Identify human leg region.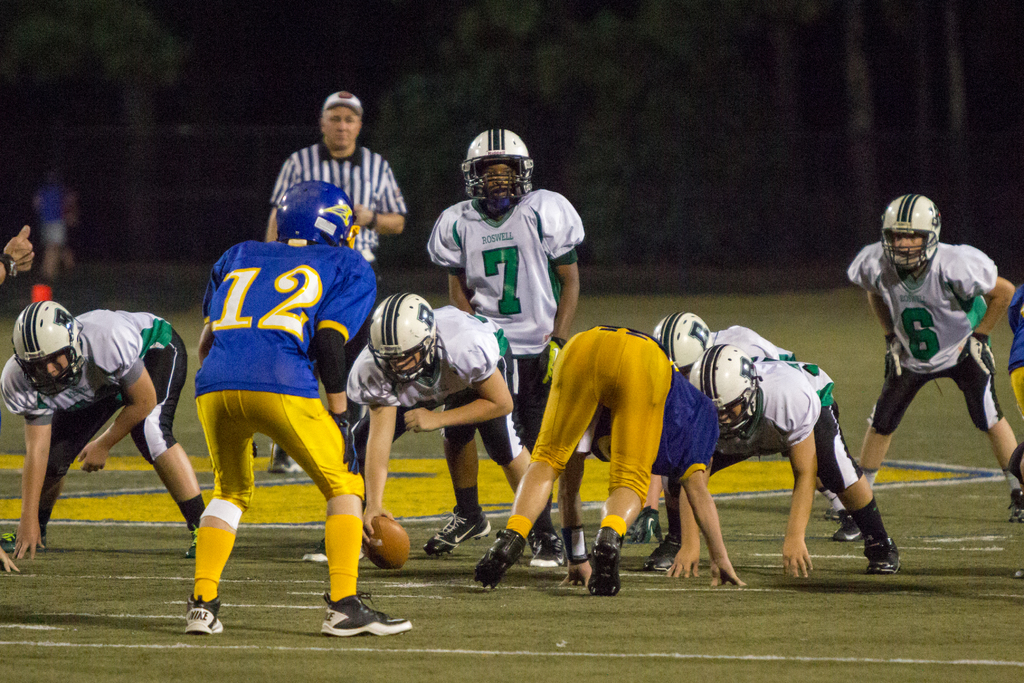
Region: [479, 358, 534, 495].
